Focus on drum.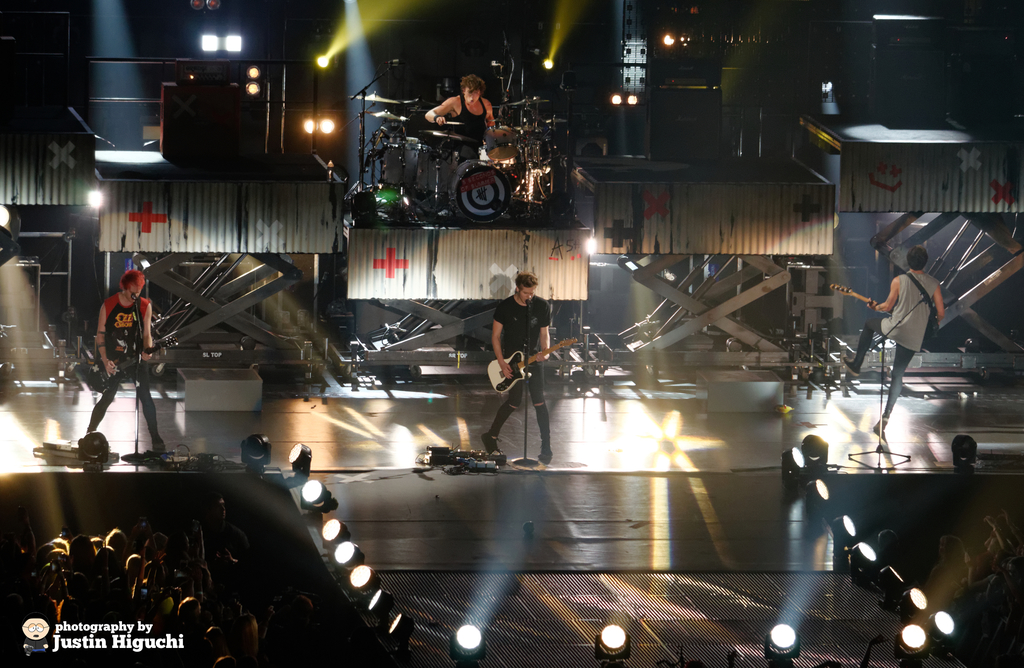
Focused at rect(380, 143, 426, 188).
